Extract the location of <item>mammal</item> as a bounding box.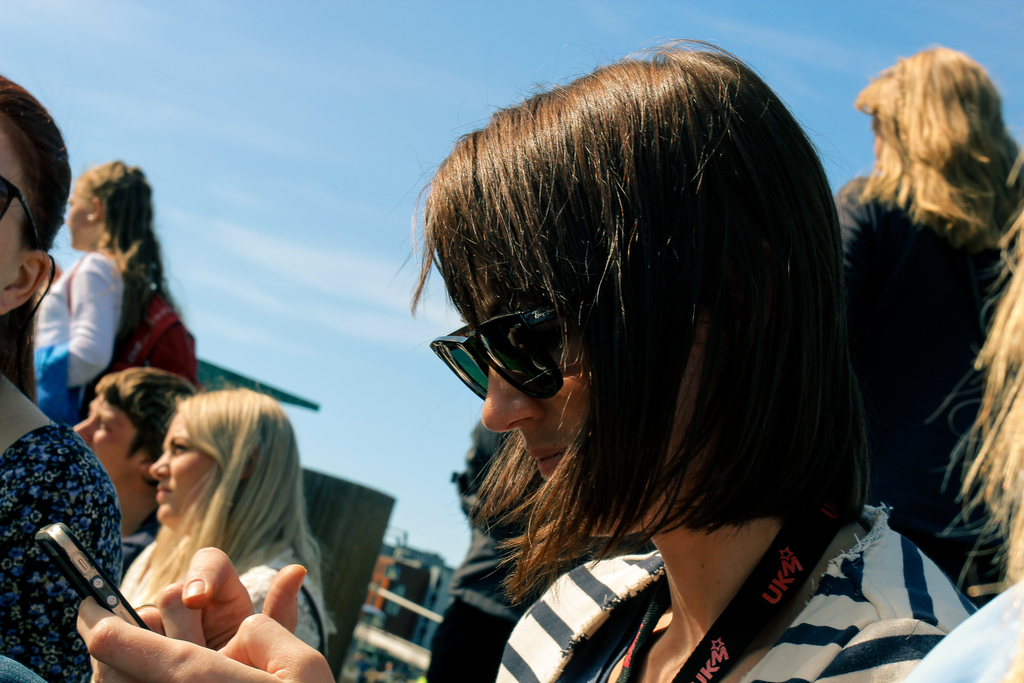
(909, 136, 1023, 682).
